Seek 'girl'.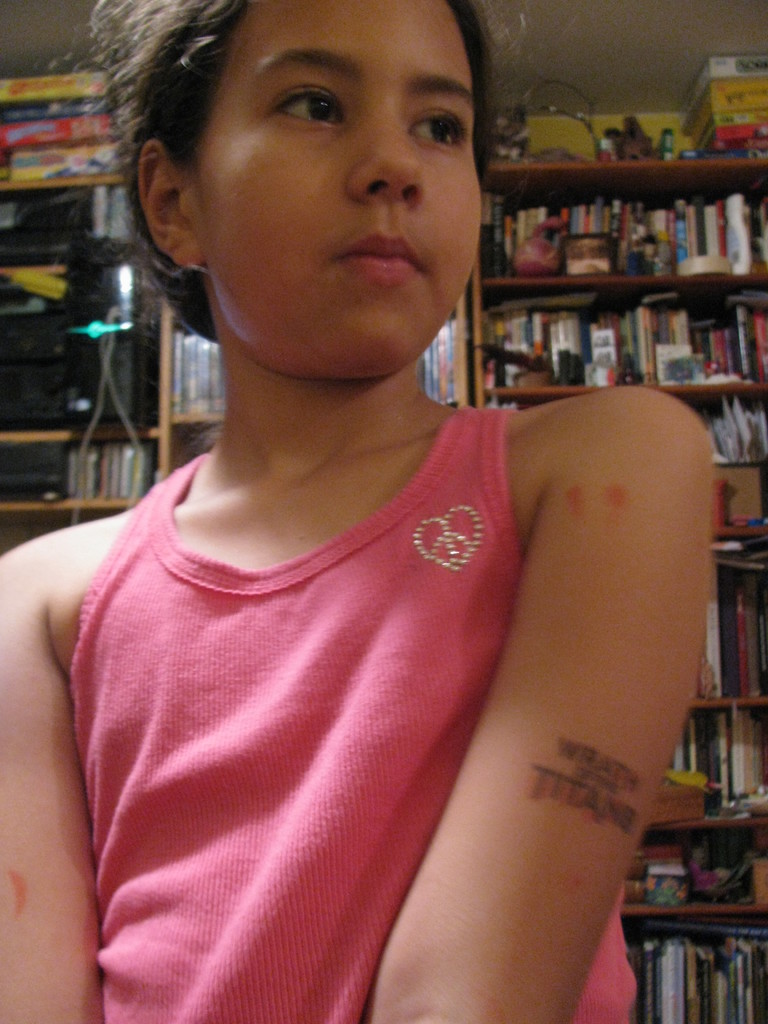
box=[0, 0, 718, 1021].
